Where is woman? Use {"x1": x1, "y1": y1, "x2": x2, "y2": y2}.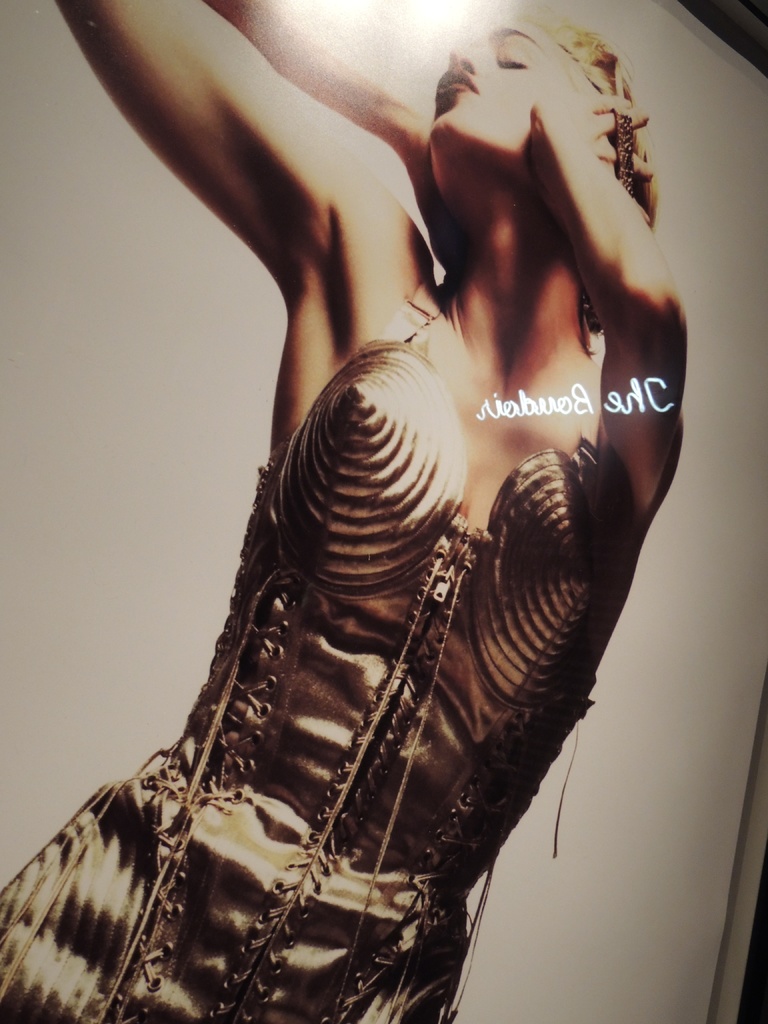
{"x1": 4, "y1": 0, "x2": 685, "y2": 1023}.
